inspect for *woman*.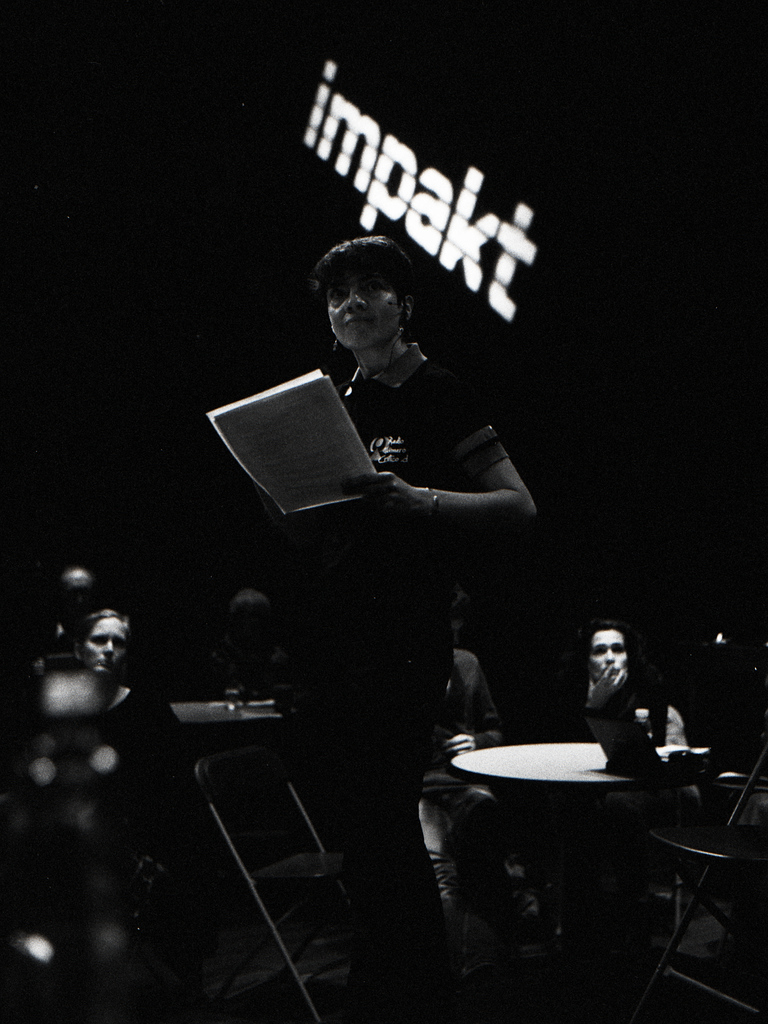
Inspection: bbox=(573, 620, 689, 751).
